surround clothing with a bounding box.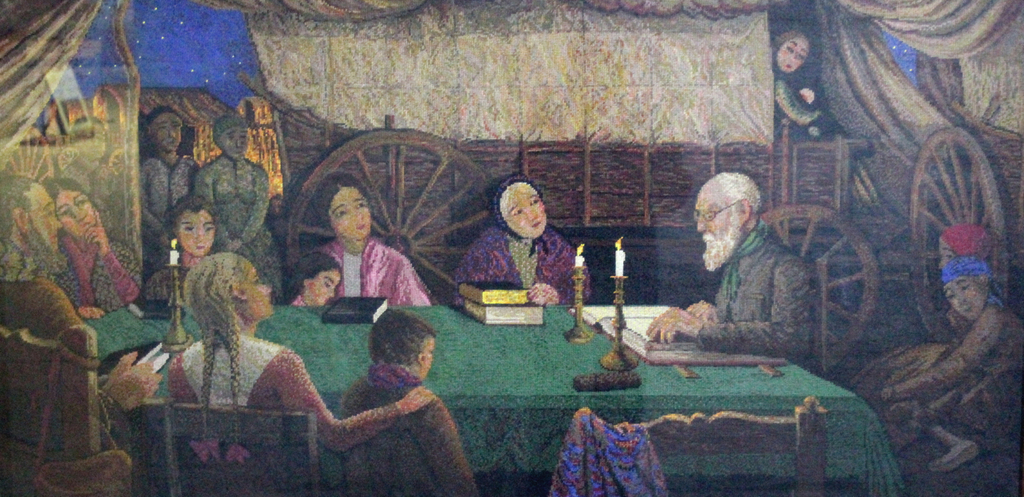
box=[890, 304, 1022, 441].
